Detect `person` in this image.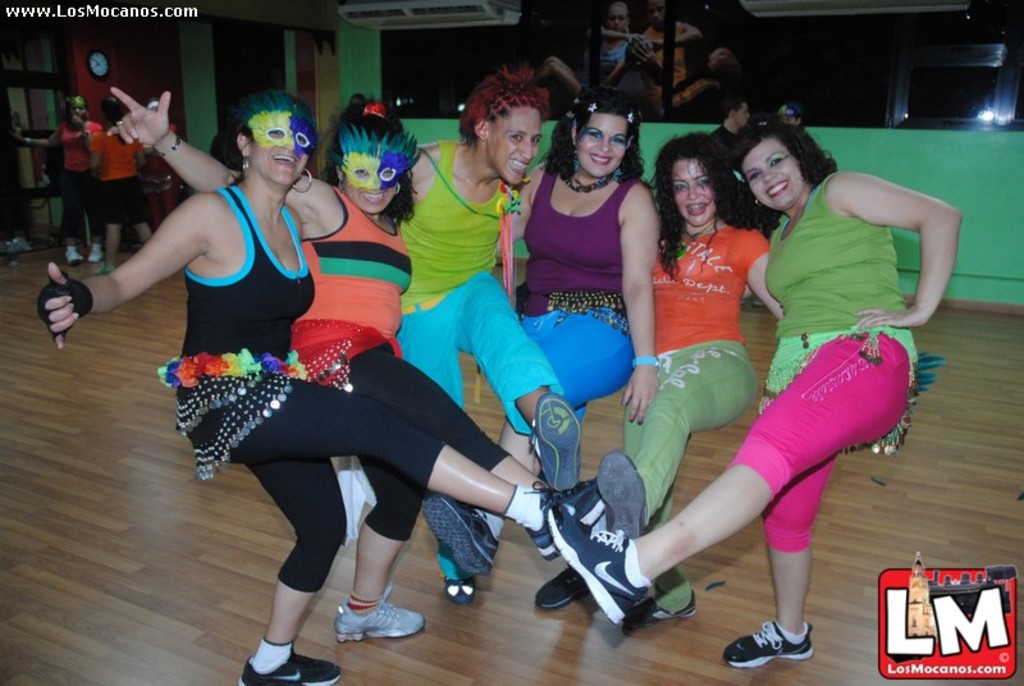
Detection: Rect(412, 81, 657, 576).
